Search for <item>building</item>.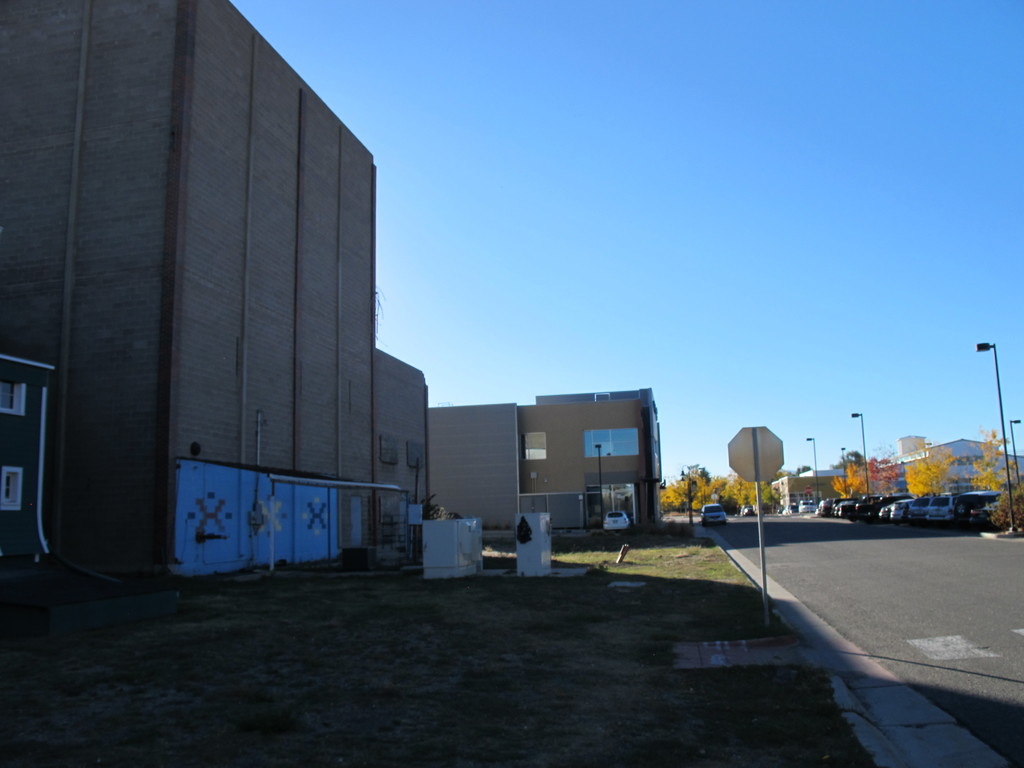
Found at <region>0, 0, 432, 587</region>.
